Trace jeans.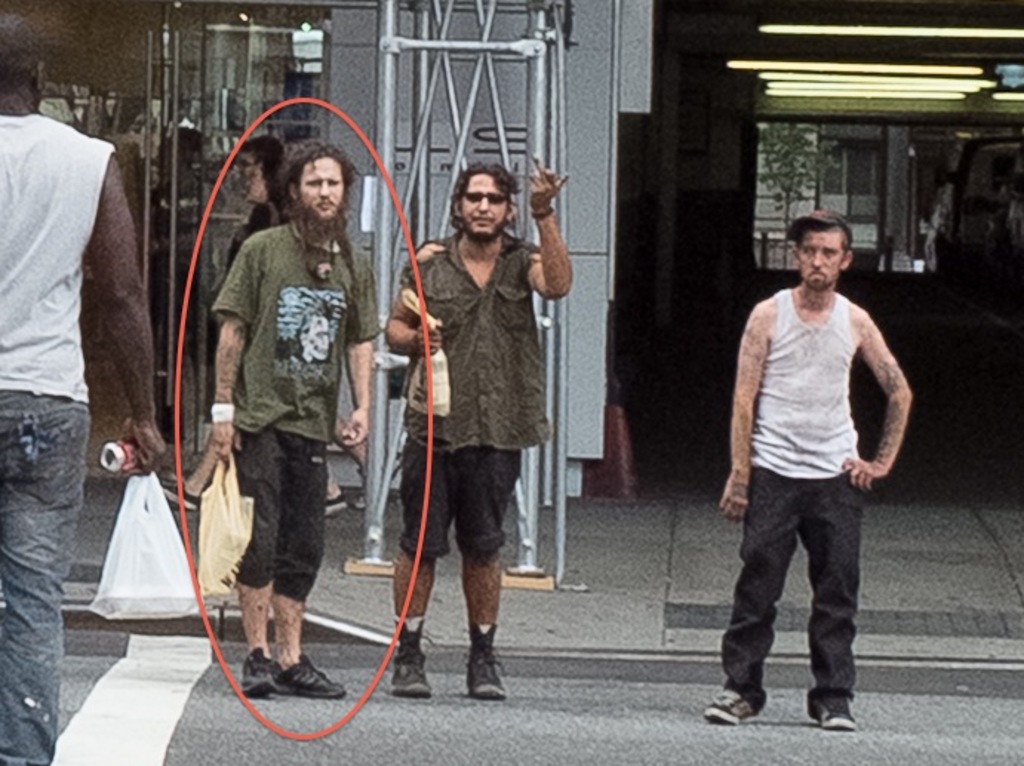
Traced to crop(708, 462, 870, 708).
